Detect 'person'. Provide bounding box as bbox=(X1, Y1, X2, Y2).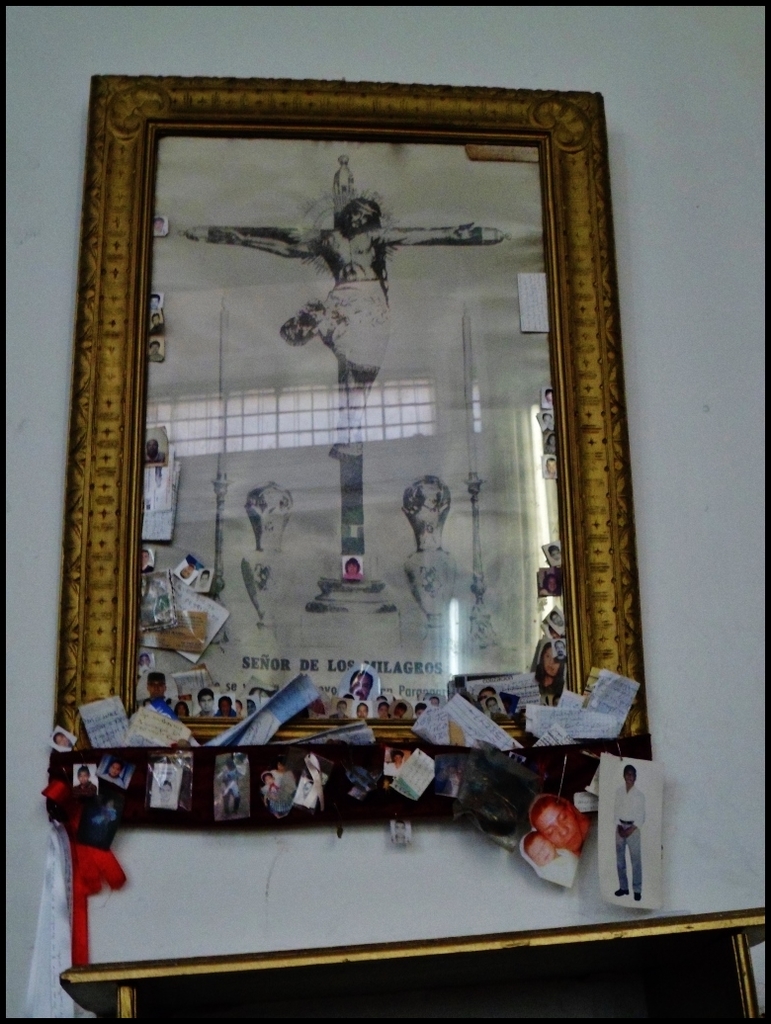
bbox=(110, 758, 131, 774).
